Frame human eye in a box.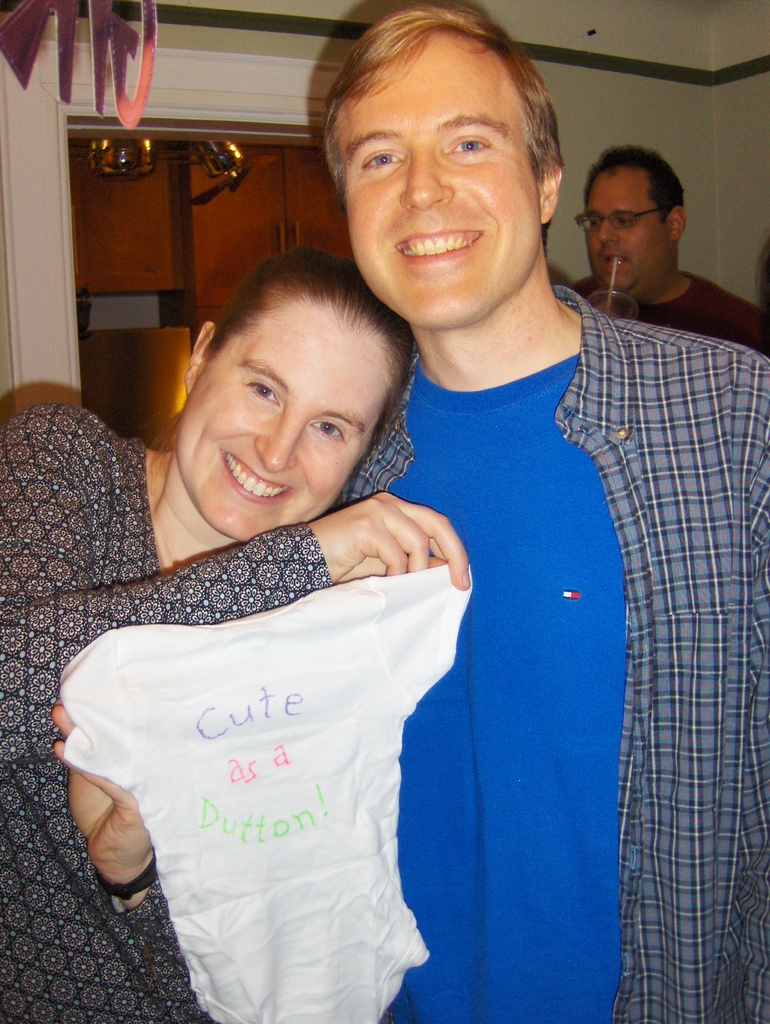
<region>234, 376, 280, 409</region>.
